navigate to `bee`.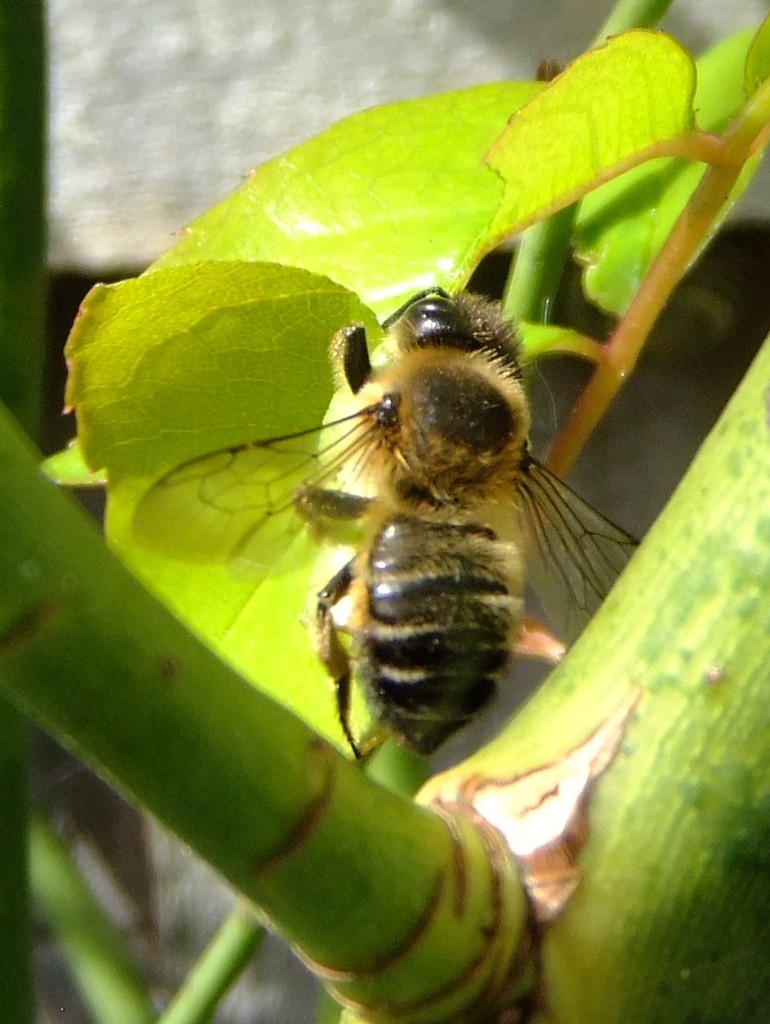
Navigation target: 228,269,635,774.
